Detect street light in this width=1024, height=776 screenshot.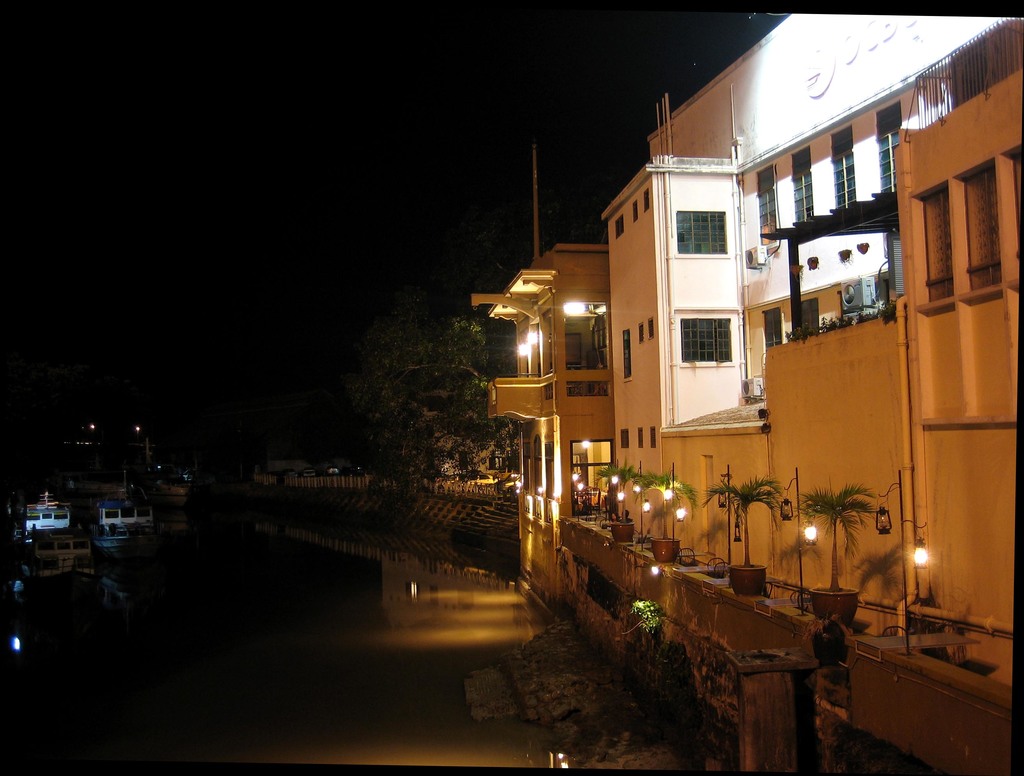
Detection: region(718, 466, 742, 591).
